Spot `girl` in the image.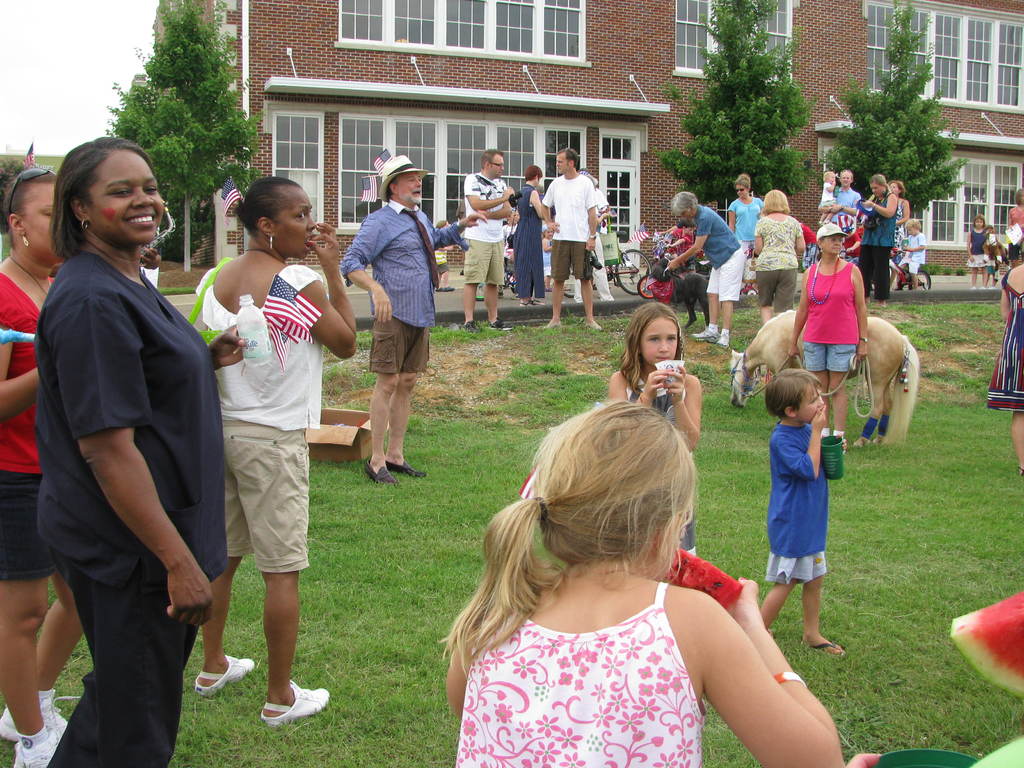
`girl` found at <region>433, 397, 840, 767</region>.
